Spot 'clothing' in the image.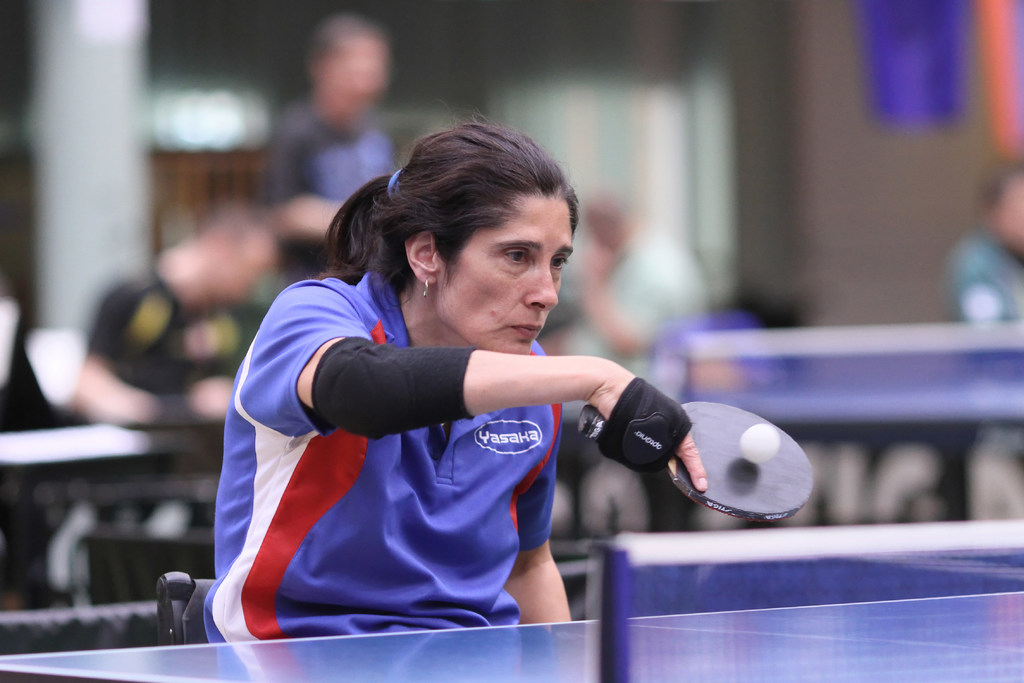
'clothing' found at detection(268, 104, 394, 277).
